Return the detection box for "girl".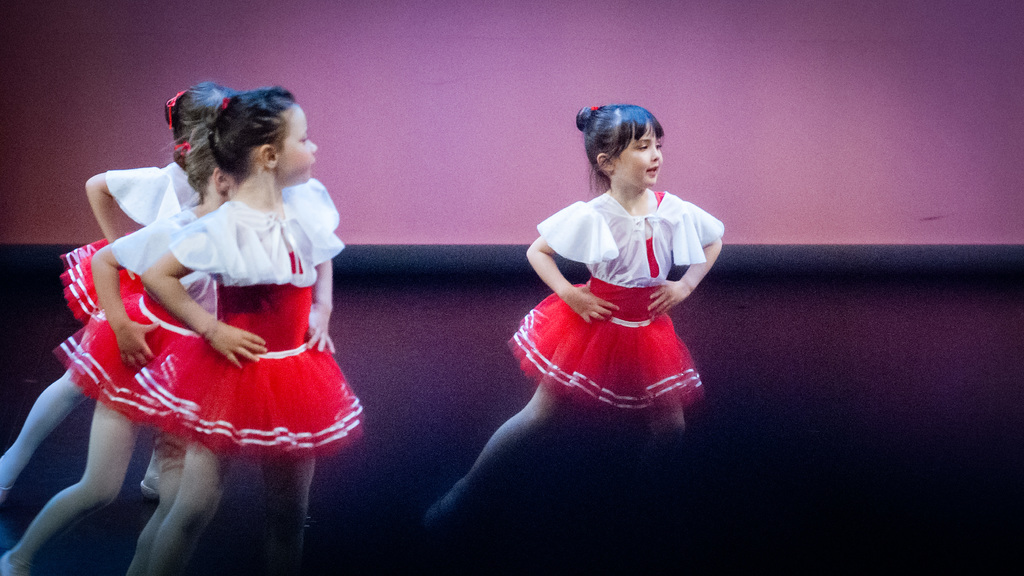
locate(132, 83, 362, 575).
